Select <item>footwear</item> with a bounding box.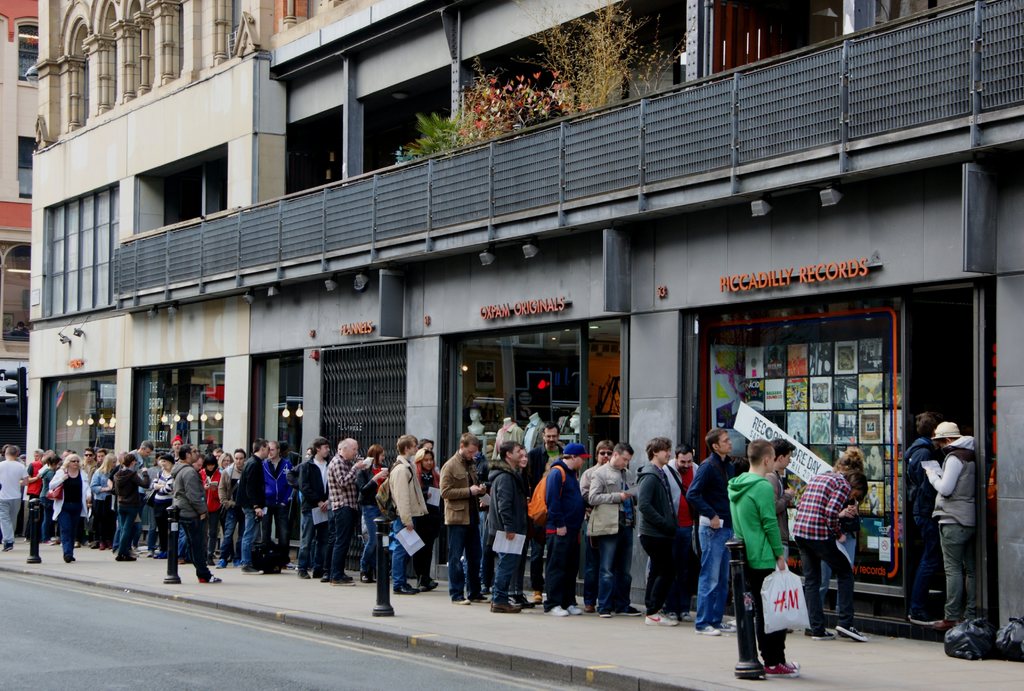
{"left": 242, "top": 567, "right": 271, "bottom": 578}.
